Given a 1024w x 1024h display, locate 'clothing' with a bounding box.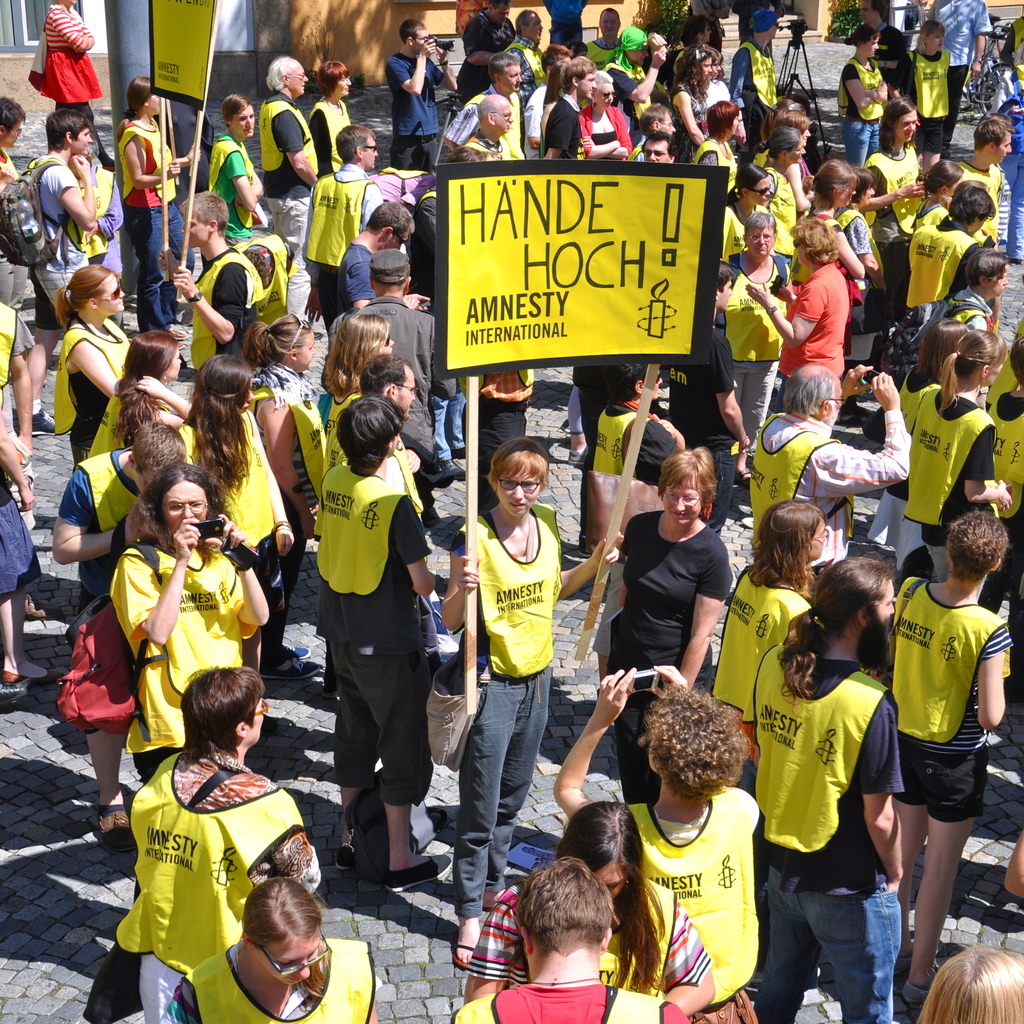
Located: x1=843, y1=43, x2=890, y2=178.
